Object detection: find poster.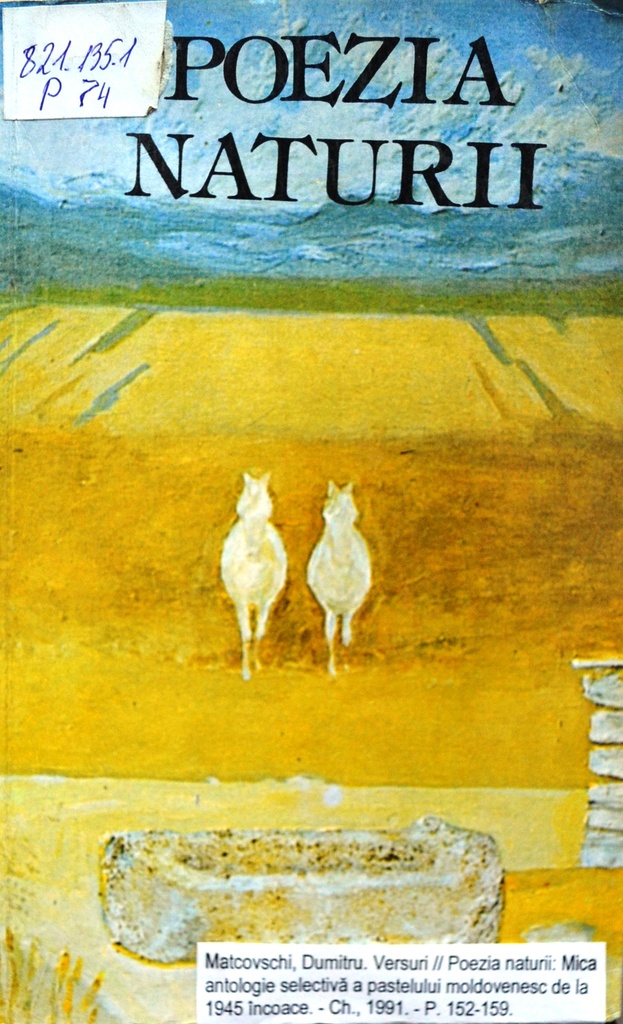
0:0:622:1021.
